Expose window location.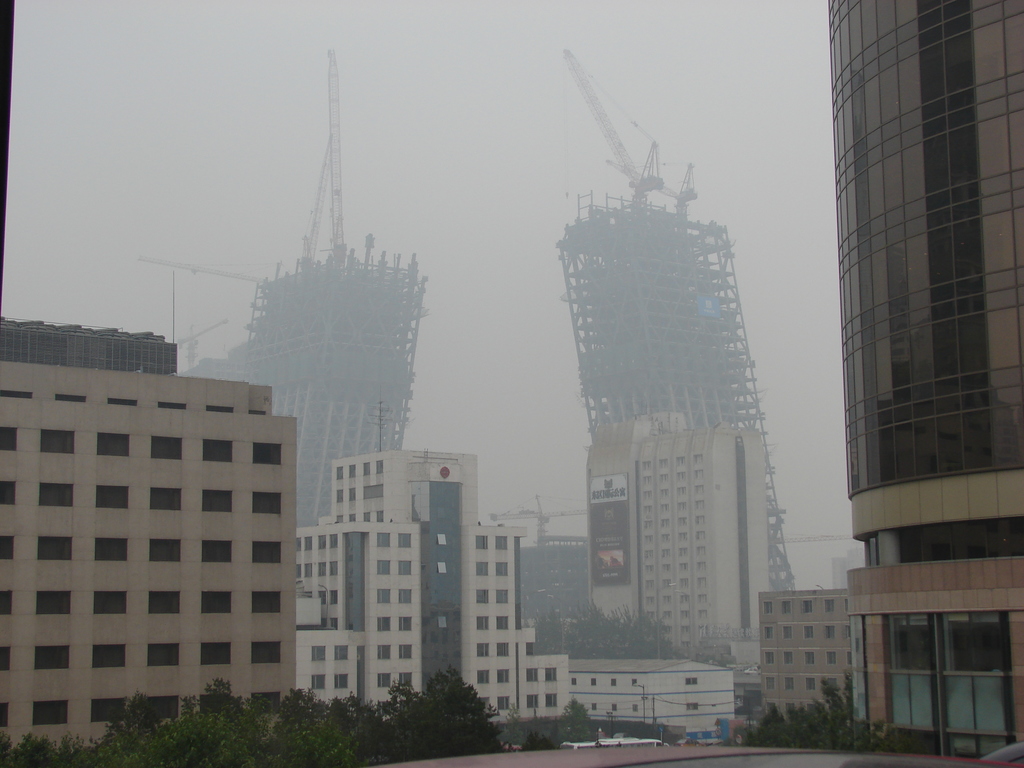
Exposed at 662,594,671,604.
